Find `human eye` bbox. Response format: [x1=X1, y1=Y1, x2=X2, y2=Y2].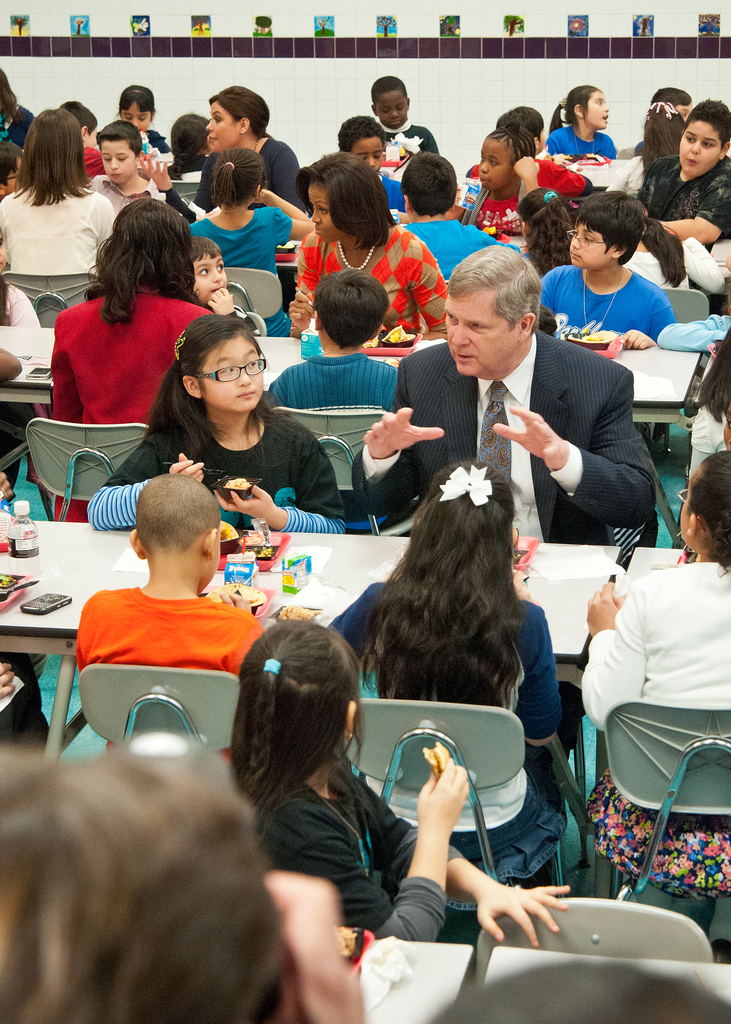
[x1=216, y1=365, x2=234, y2=378].
